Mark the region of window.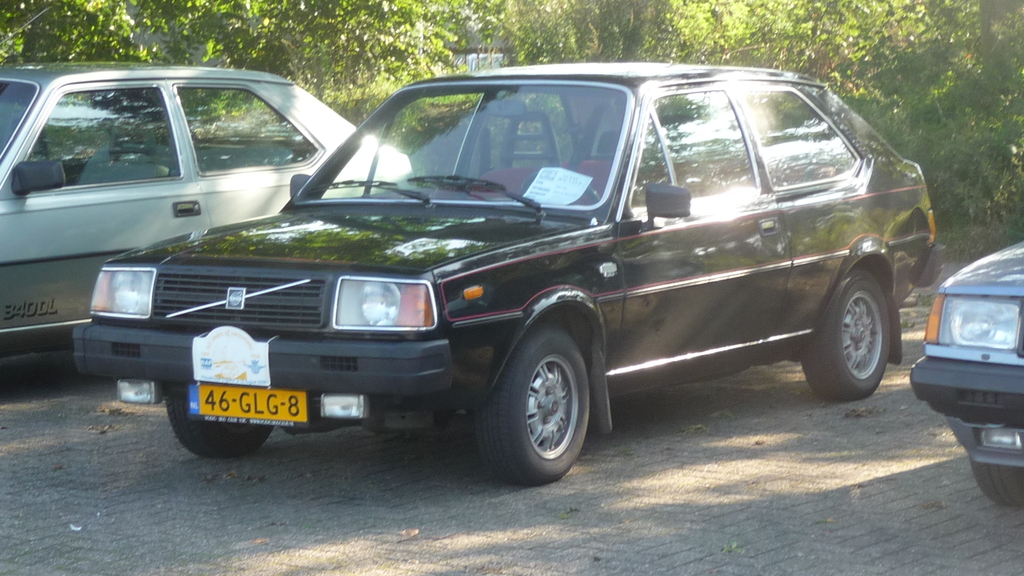
Region: 624/90/758/218.
